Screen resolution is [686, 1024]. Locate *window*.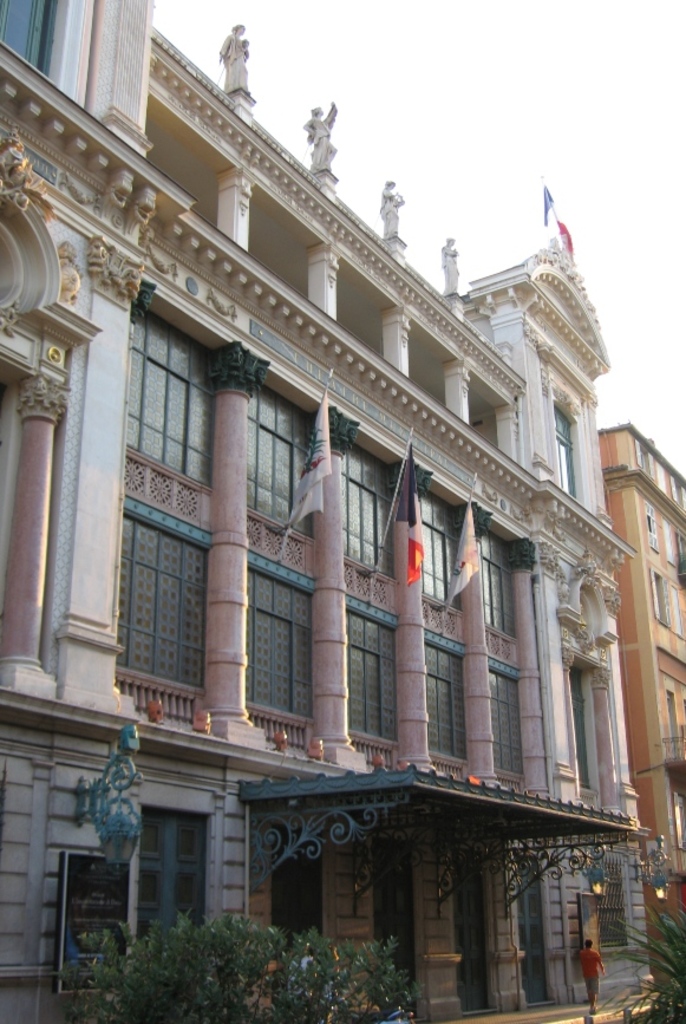
674:475:685:515.
